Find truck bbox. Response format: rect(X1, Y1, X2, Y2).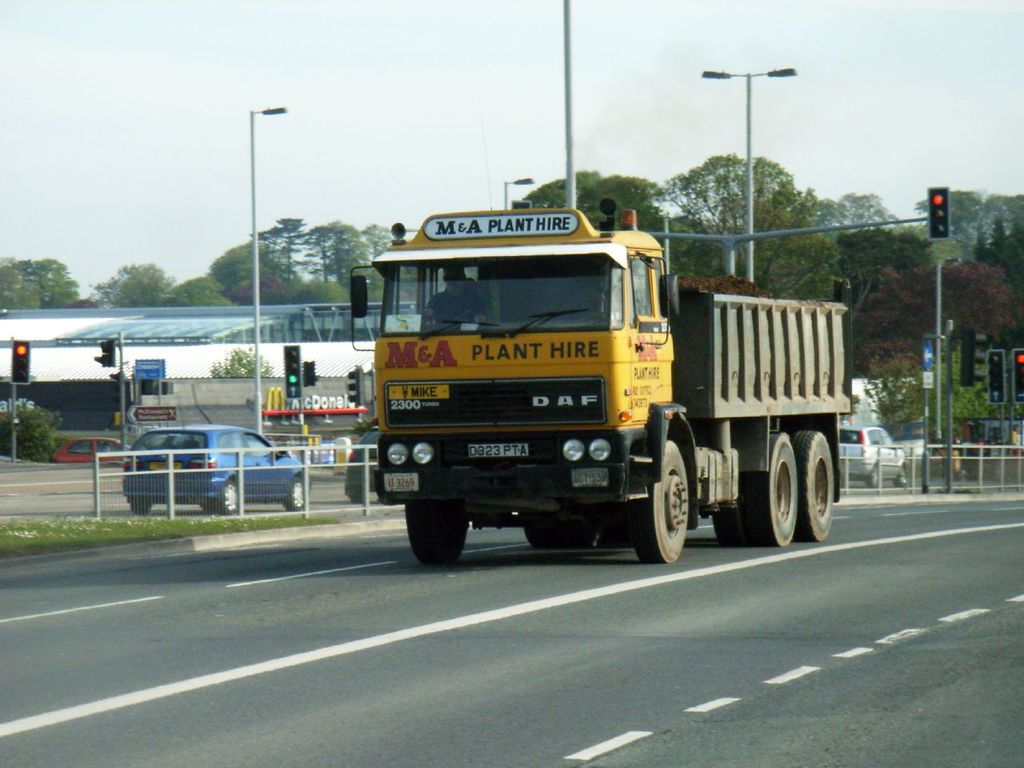
rect(350, 206, 874, 575).
